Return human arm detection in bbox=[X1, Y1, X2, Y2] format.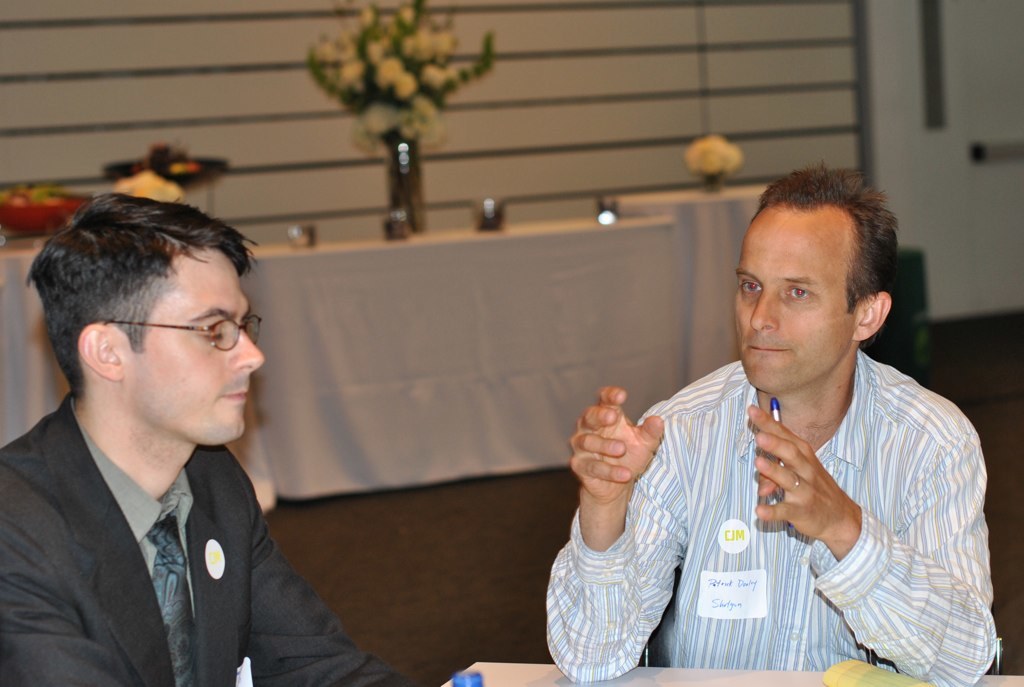
bbox=[229, 451, 457, 686].
